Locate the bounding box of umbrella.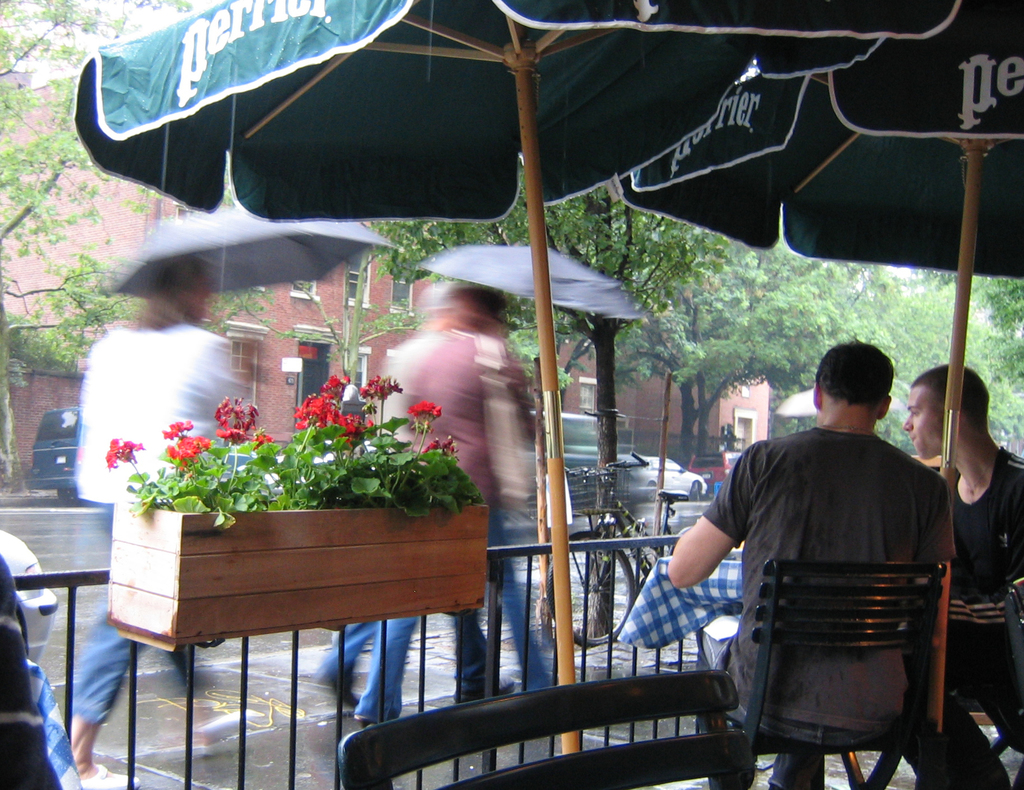
Bounding box: detection(425, 243, 645, 321).
